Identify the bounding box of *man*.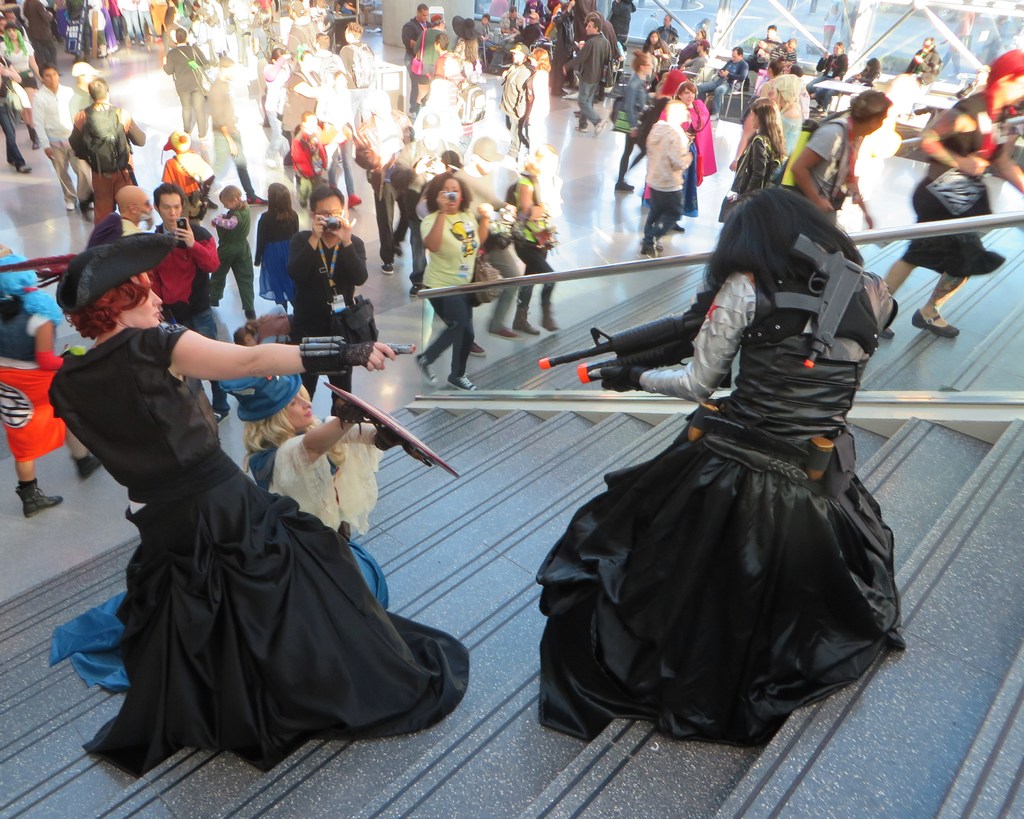
562 15 609 134.
